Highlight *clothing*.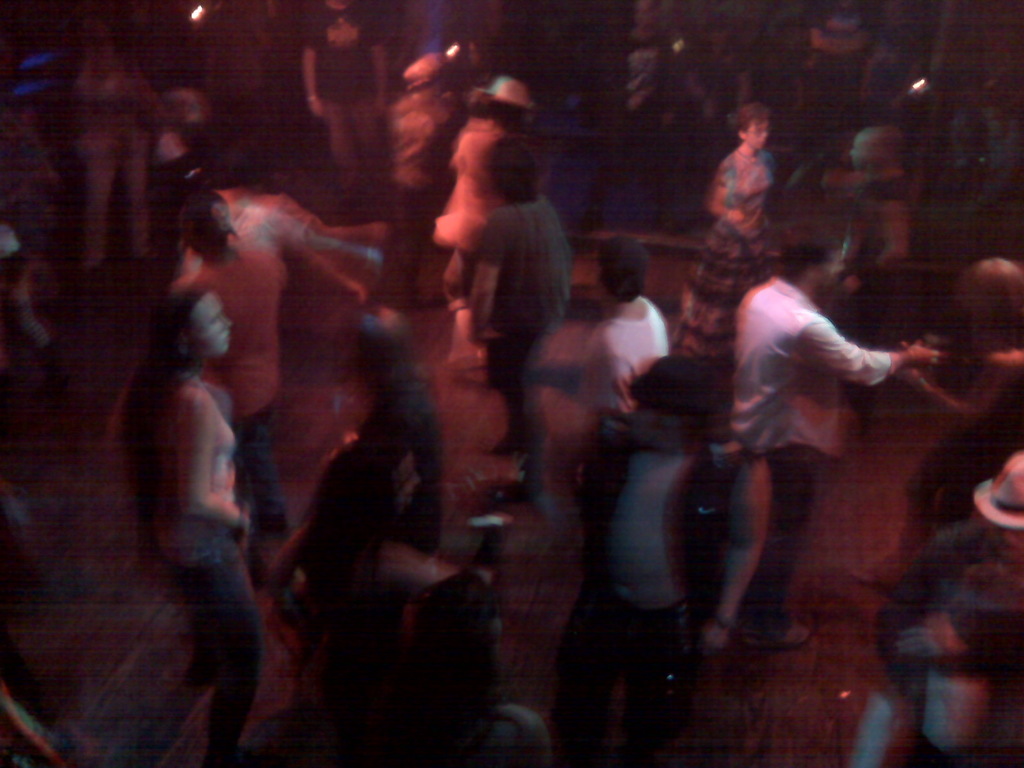
Highlighted region: {"x1": 70, "y1": 61, "x2": 170, "y2": 260}.
